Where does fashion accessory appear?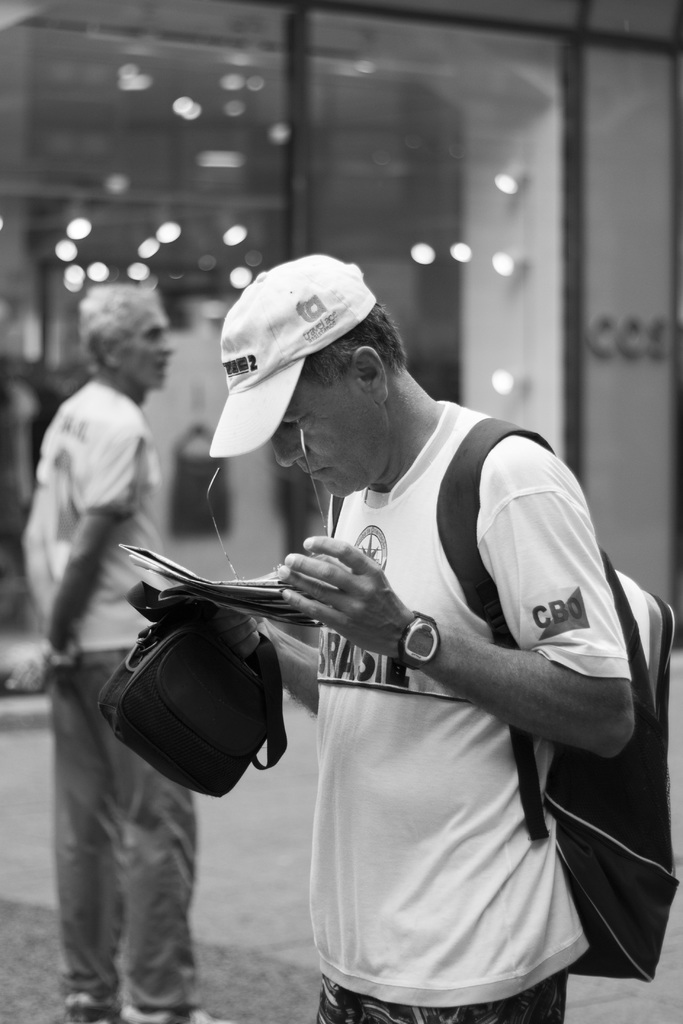
Appears at bbox=(90, 577, 284, 804).
